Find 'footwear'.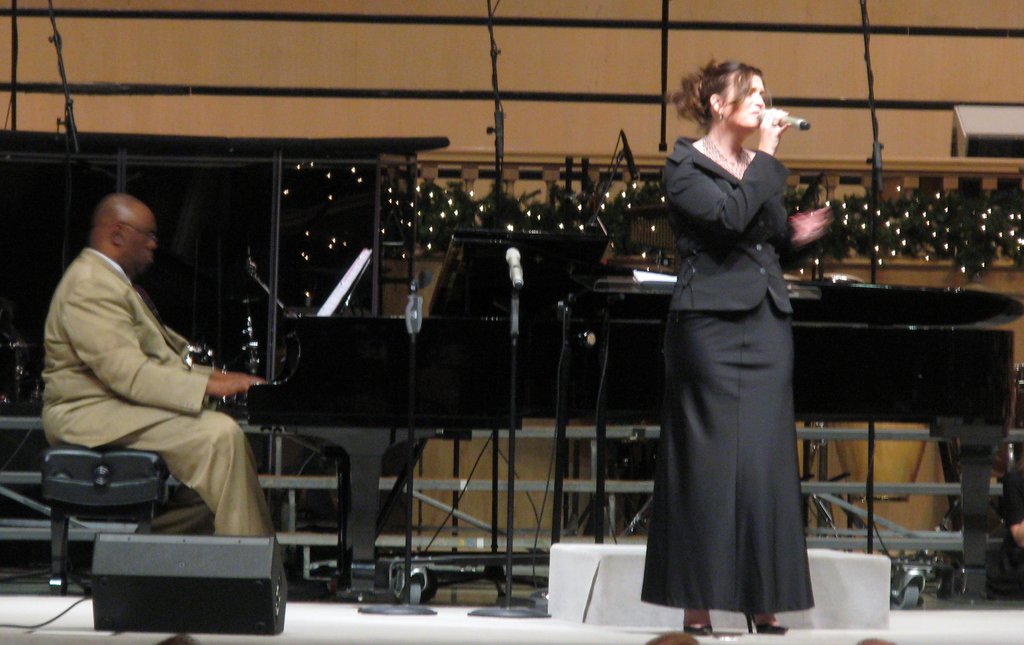
741, 613, 786, 634.
